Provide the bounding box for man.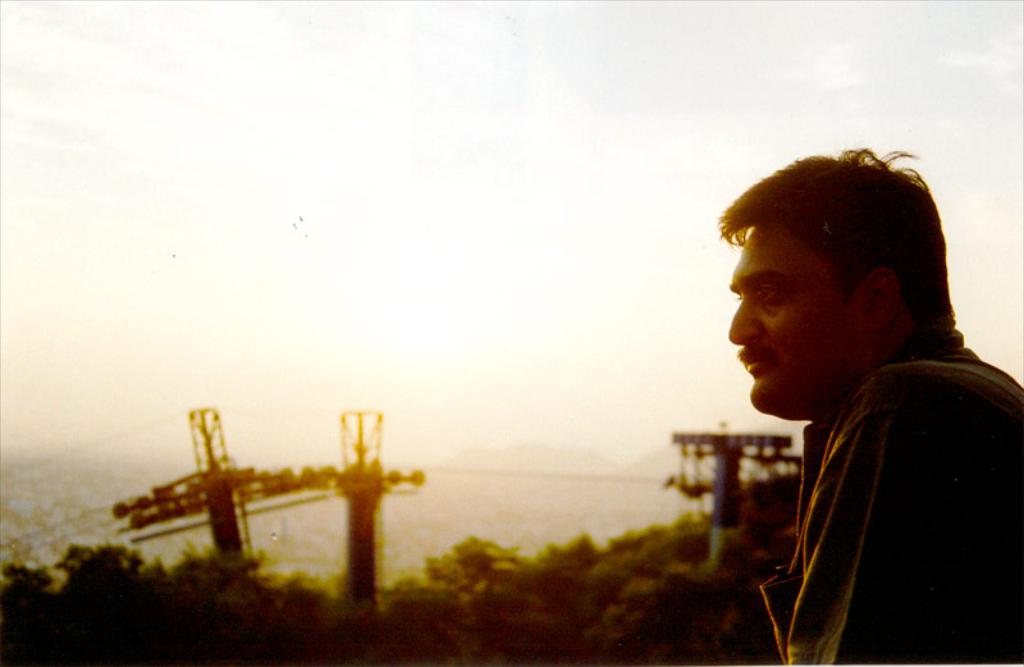
(x1=672, y1=159, x2=1010, y2=645).
